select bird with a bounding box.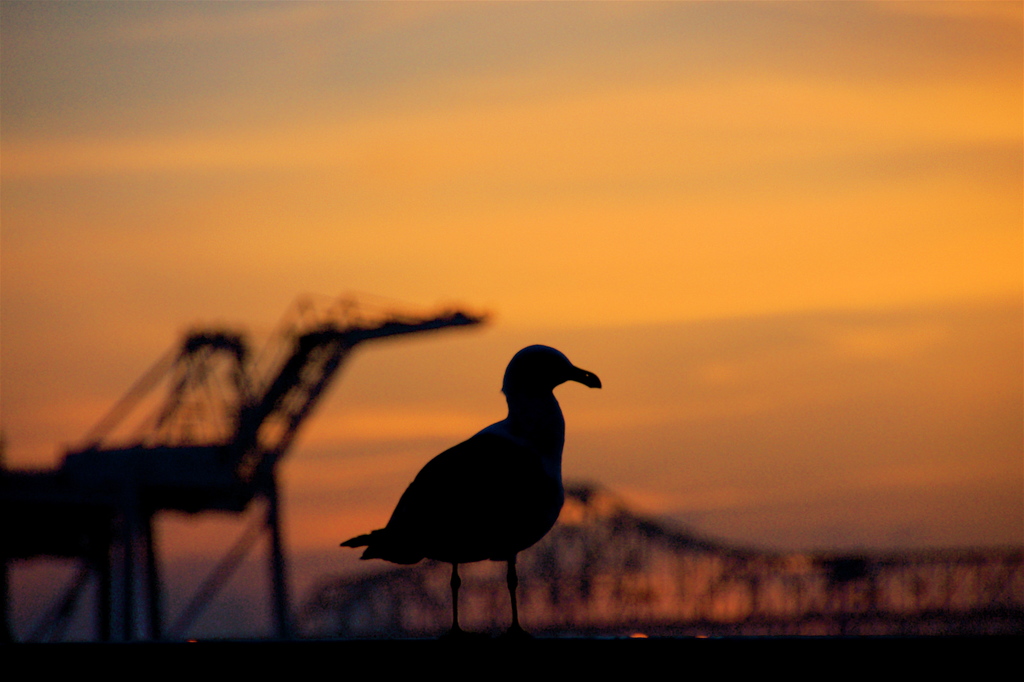
rect(354, 349, 609, 586).
